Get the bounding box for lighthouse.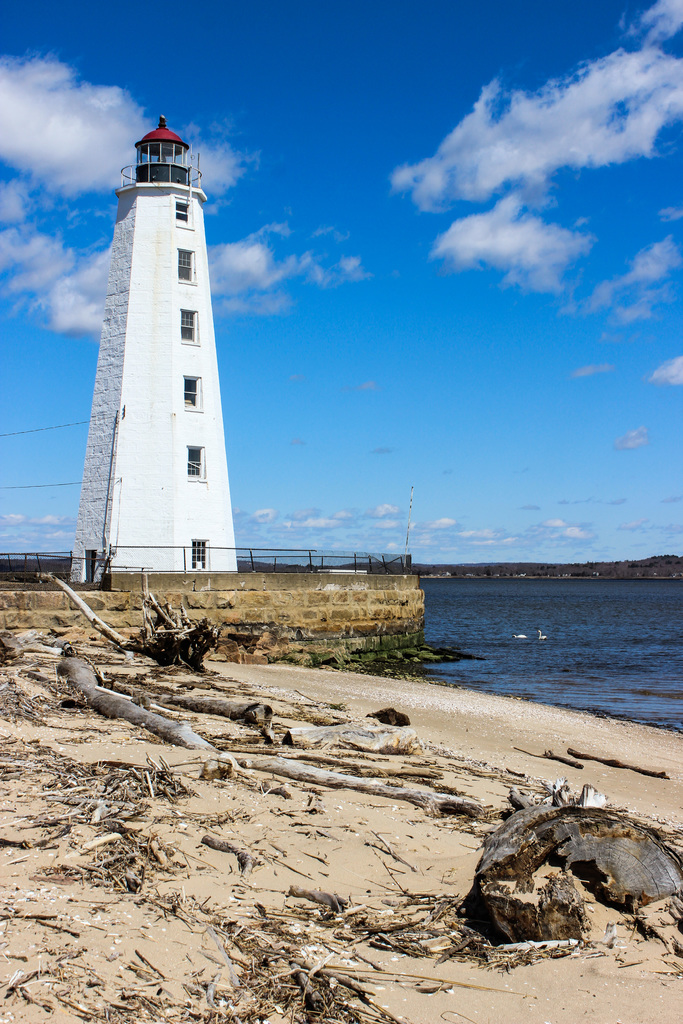
Rect(67, 115, 240, 589).
